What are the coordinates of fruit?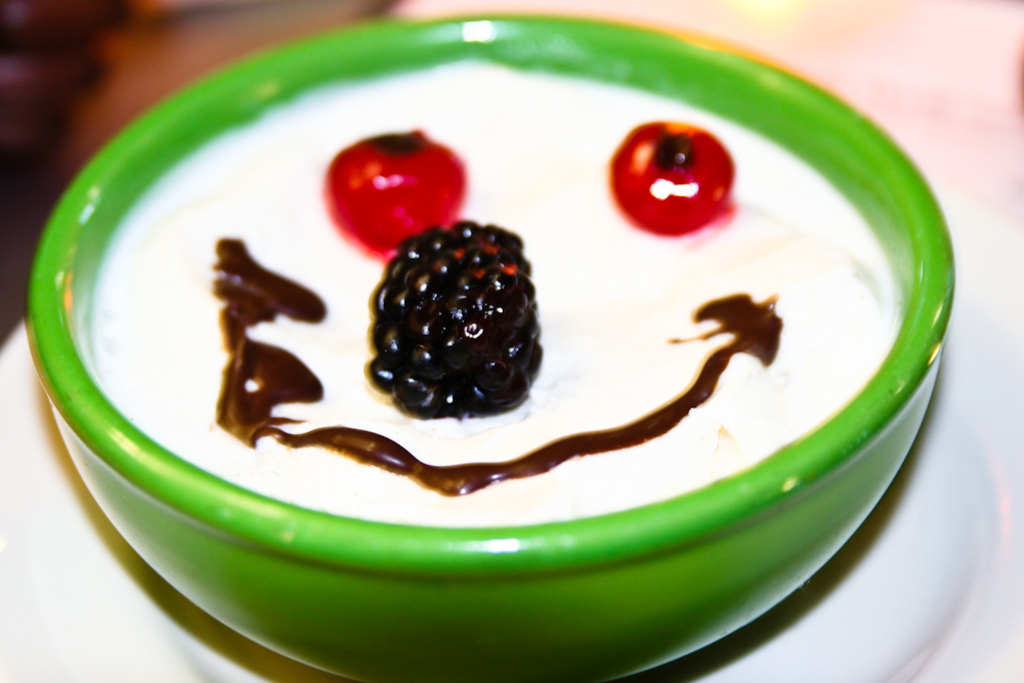
Rect(327, 128, 469, 251).
